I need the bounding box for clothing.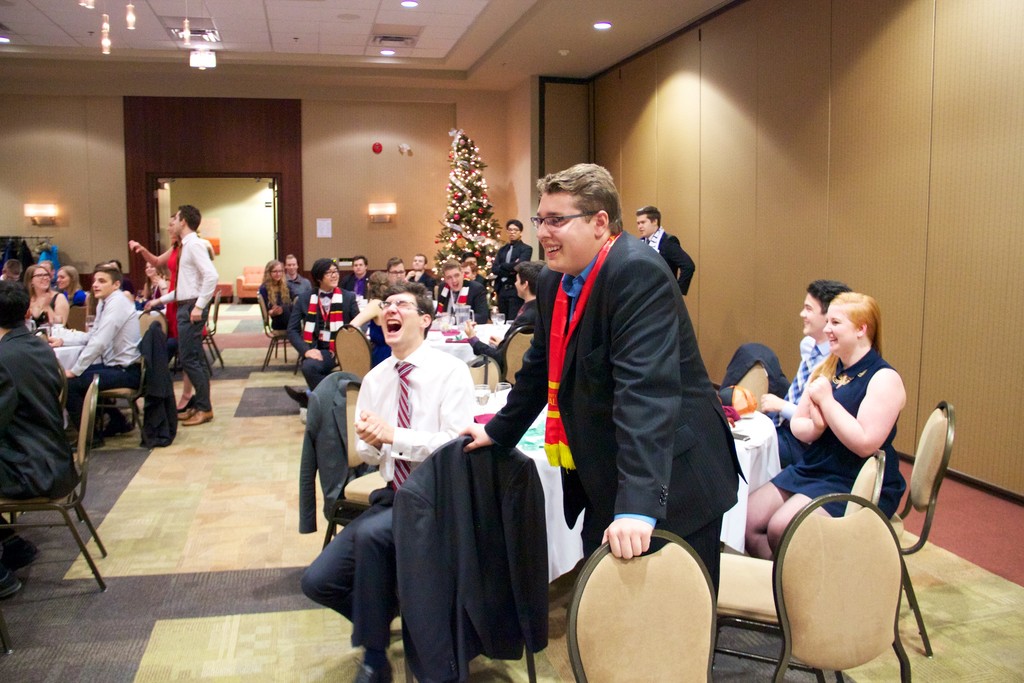
Here it is: pyautogui.locateOnScreen(170, 234, 209, 305).
